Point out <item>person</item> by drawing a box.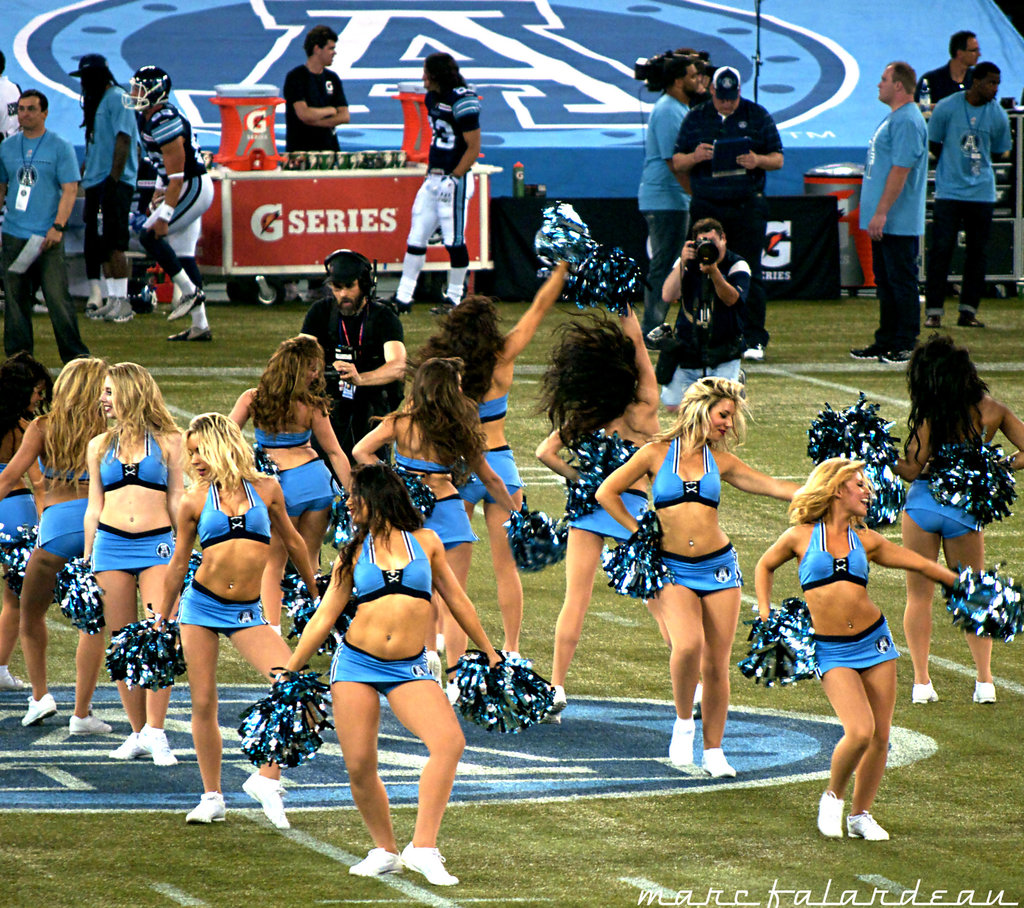
<bbox>129, 62, 219, 350</bbox>.
